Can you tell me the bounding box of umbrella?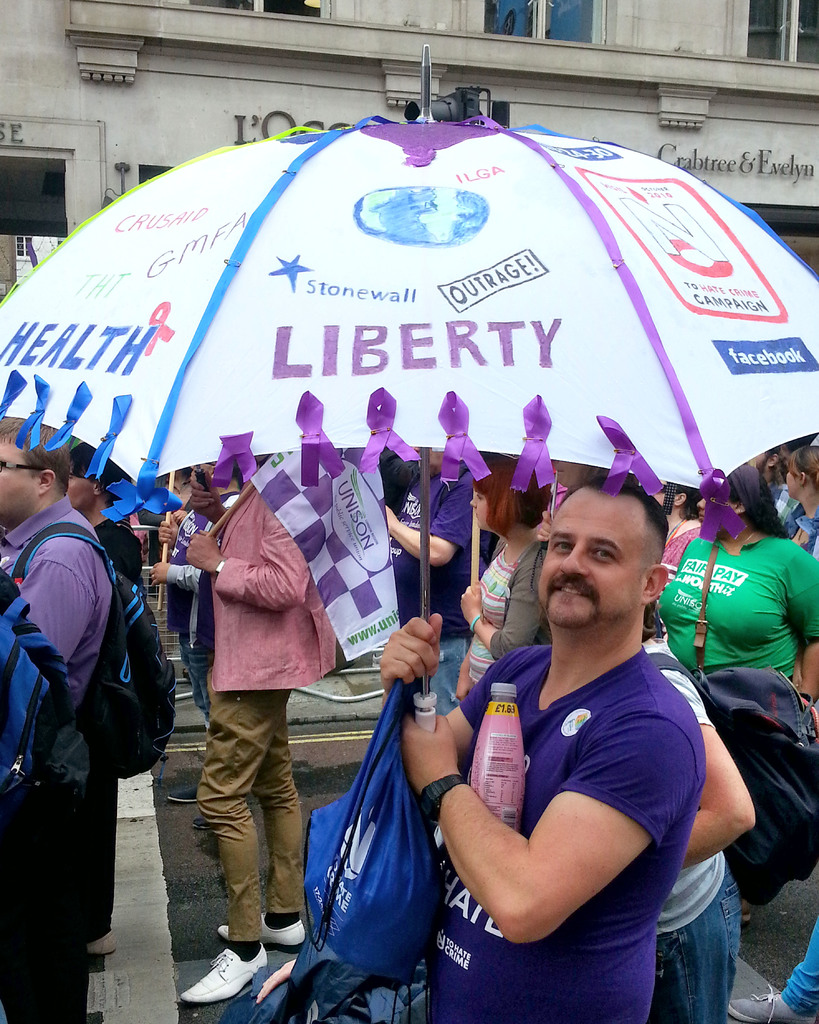
select_region(0, 45, 818, 710).
